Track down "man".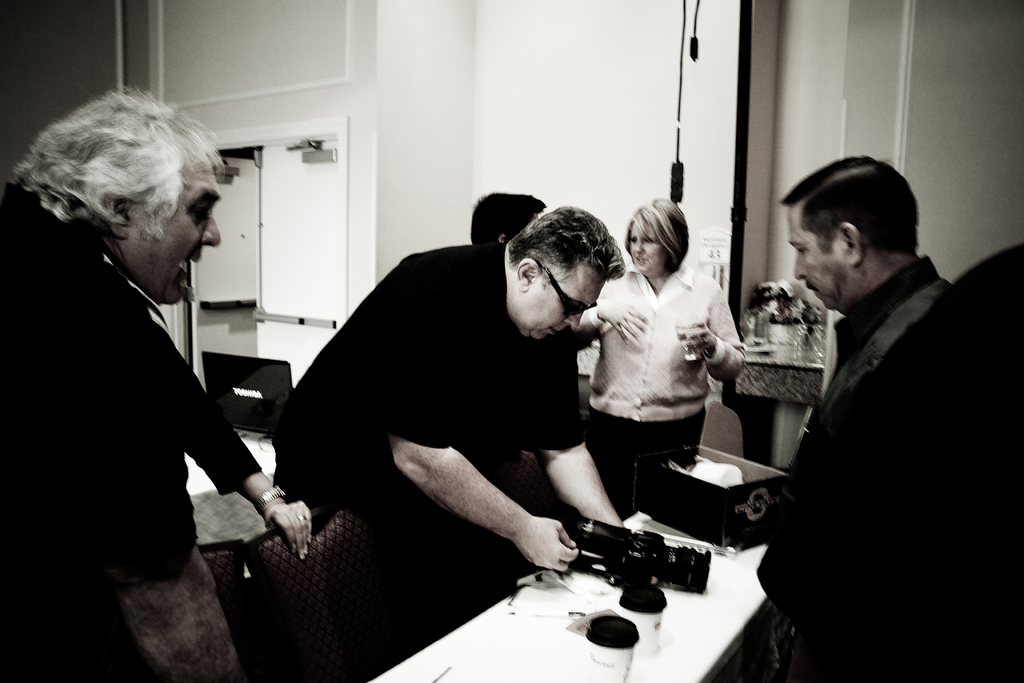
Tracked to left=278, top=206, right=627, bottom=572.
